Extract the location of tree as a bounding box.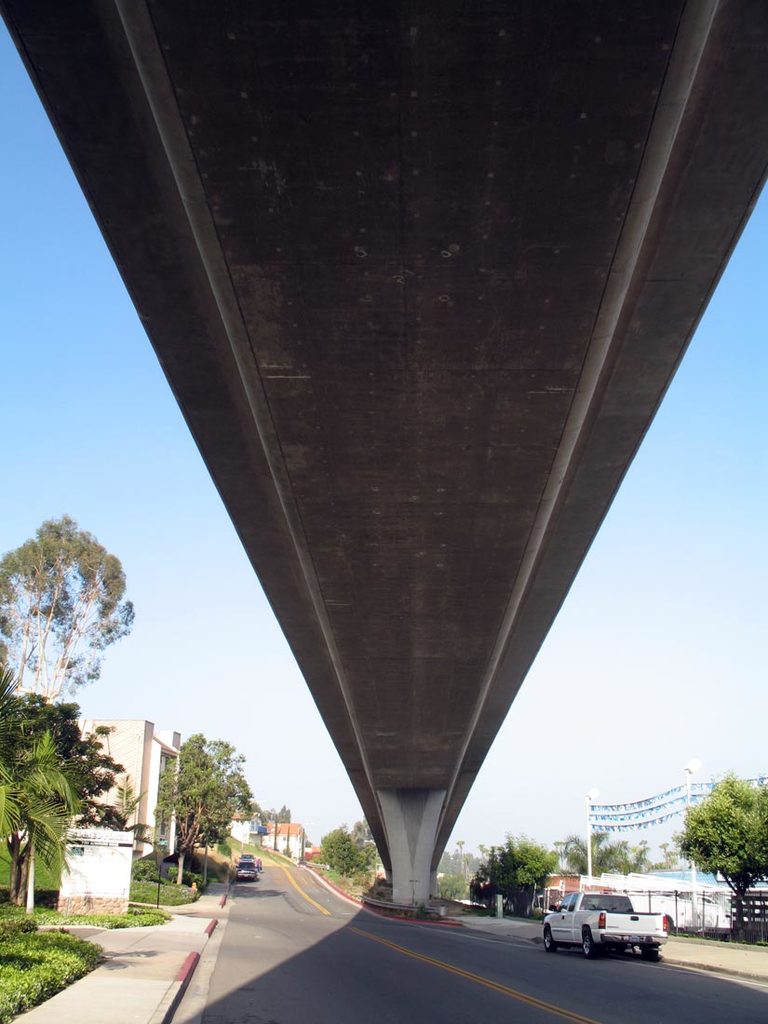
box(0, 731, 75, 908).
